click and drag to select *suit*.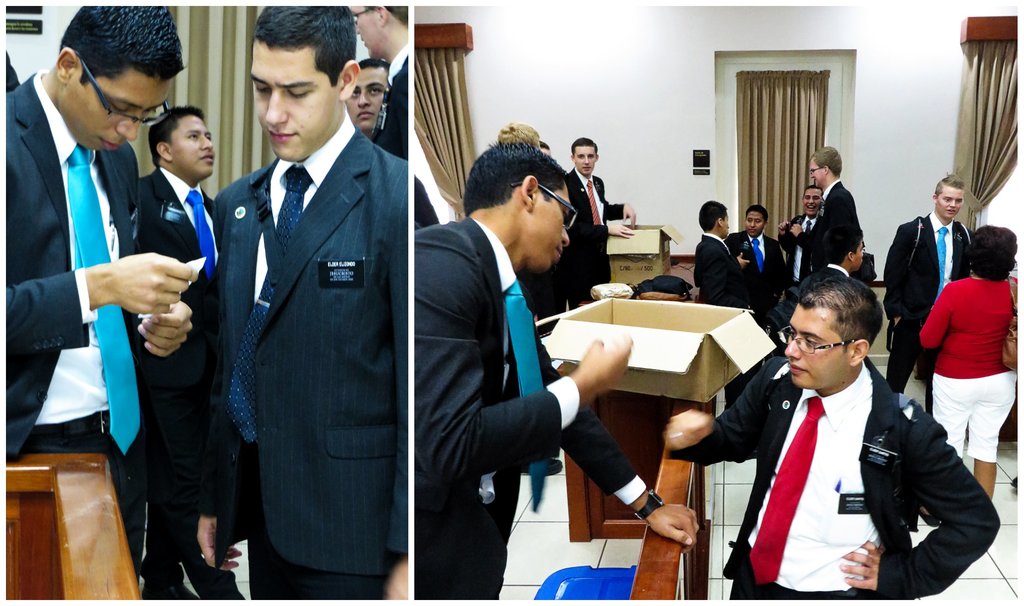
Selection: 726/232/782/305.
